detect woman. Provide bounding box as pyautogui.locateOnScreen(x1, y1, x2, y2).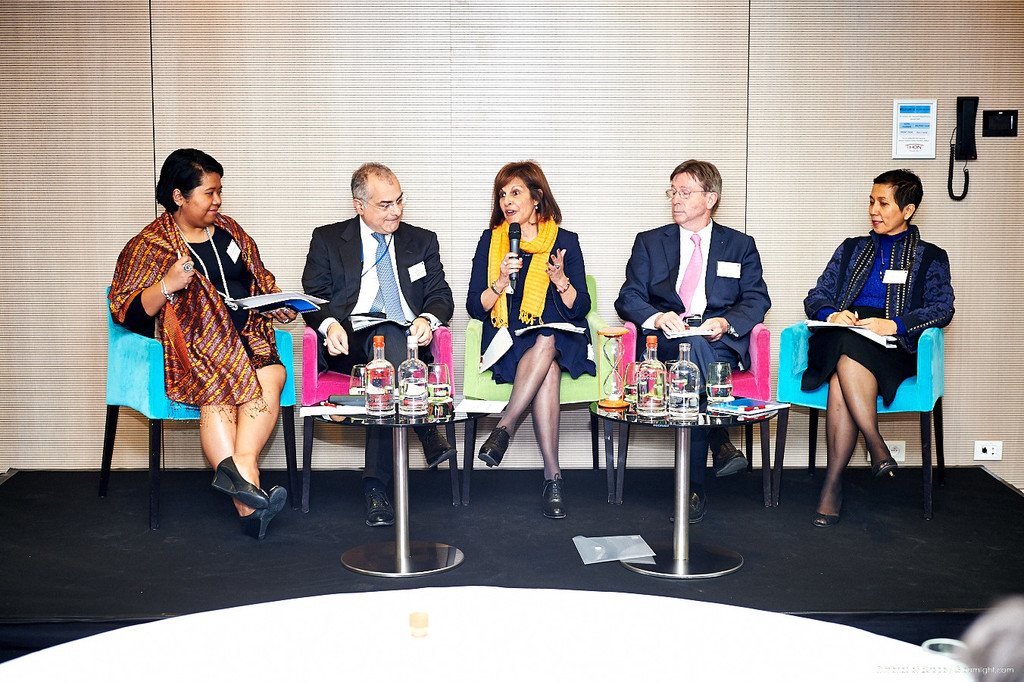
pyautogui.locateOnScreen(467, 160, 595, 518).
